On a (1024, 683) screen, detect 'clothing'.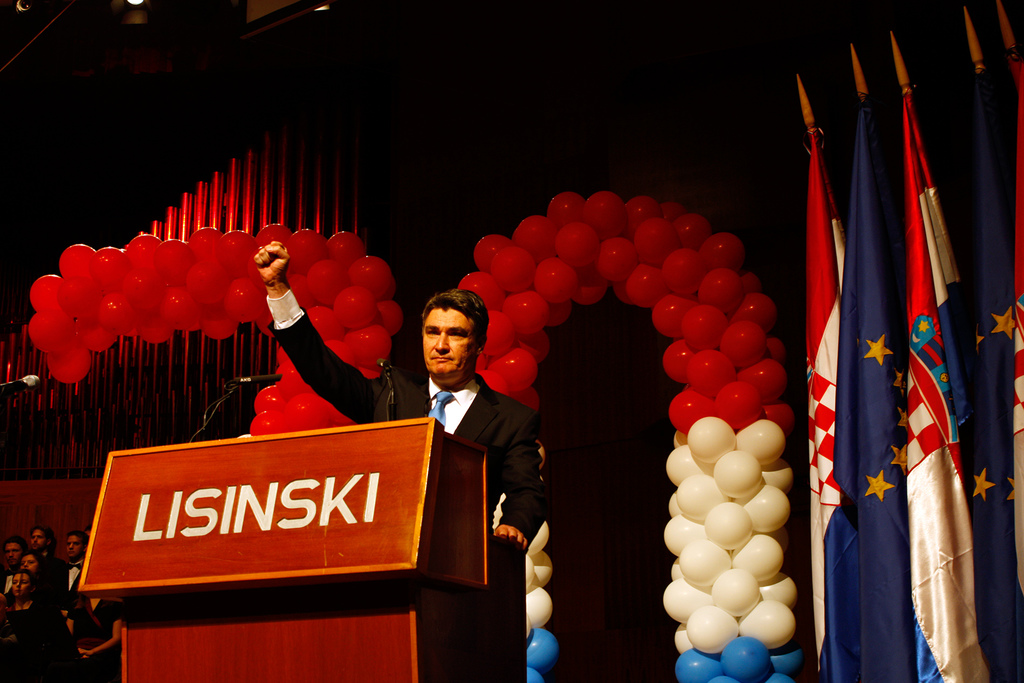
[x1=62, y1=598, x2=122, y2=682].
